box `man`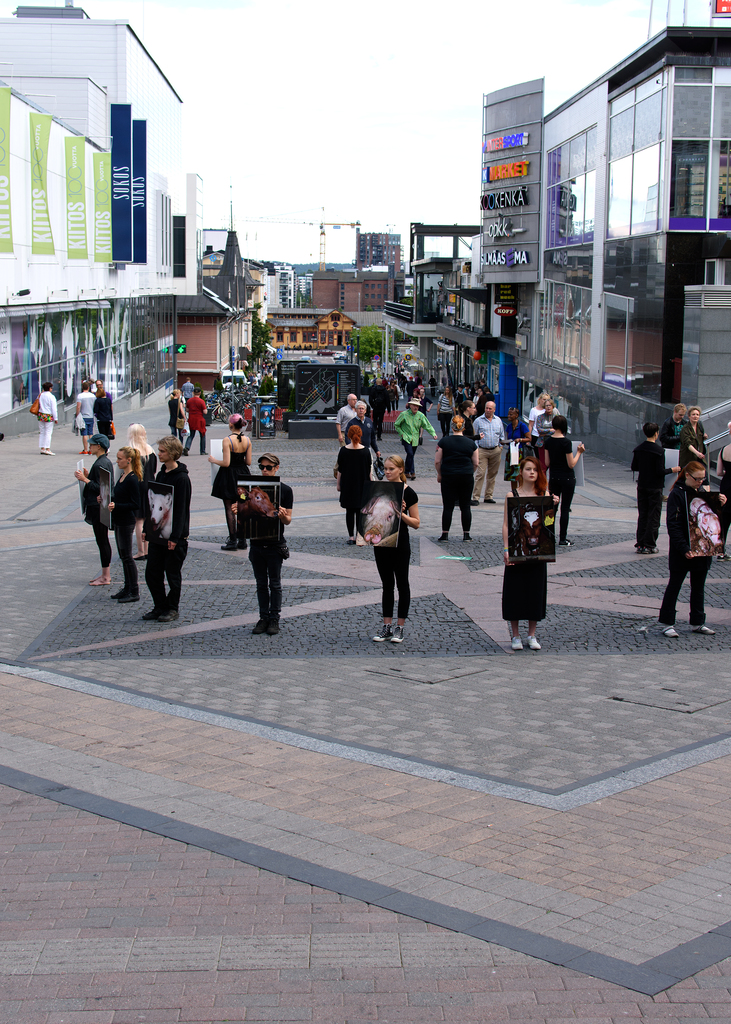
bbox=[476, 388, 495, 415]
